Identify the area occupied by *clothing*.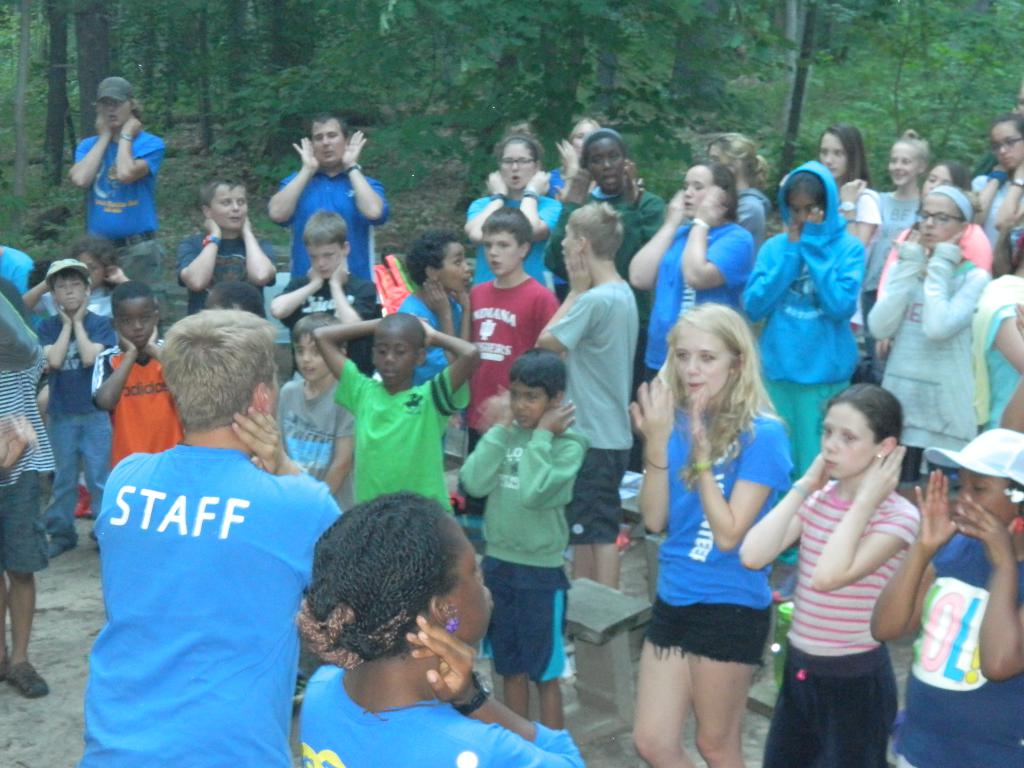
Area: rect(34, 316, 122, 547).
